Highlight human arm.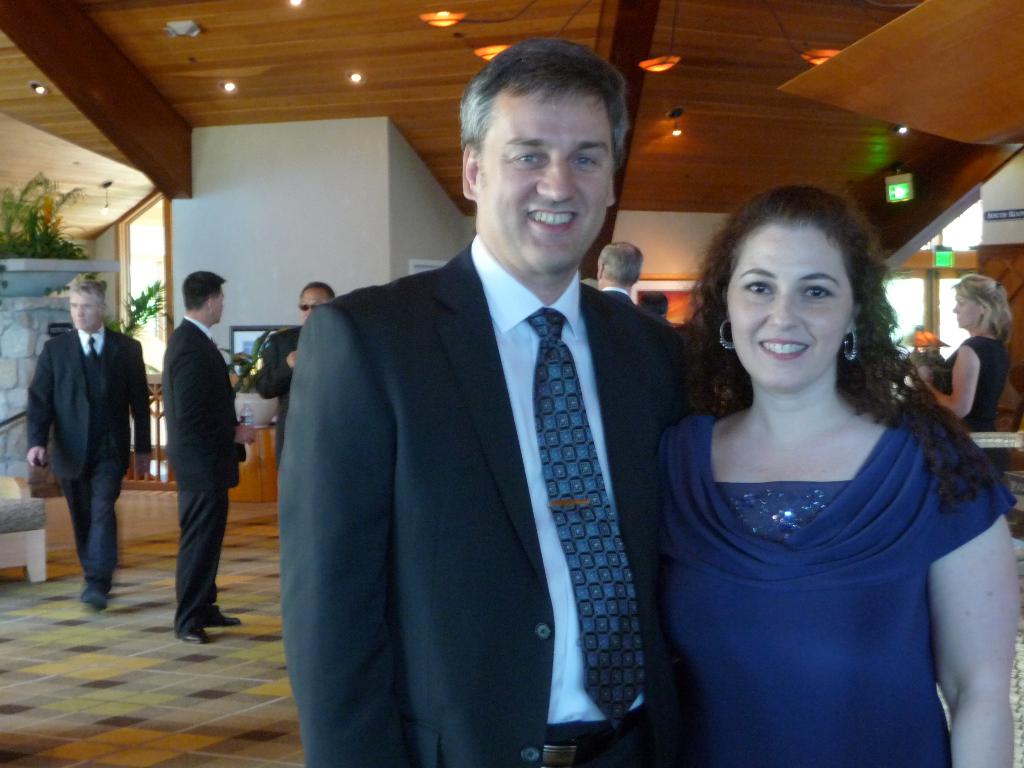
Highlighted region: [left=278, top=300, right=424, bottom=767].
